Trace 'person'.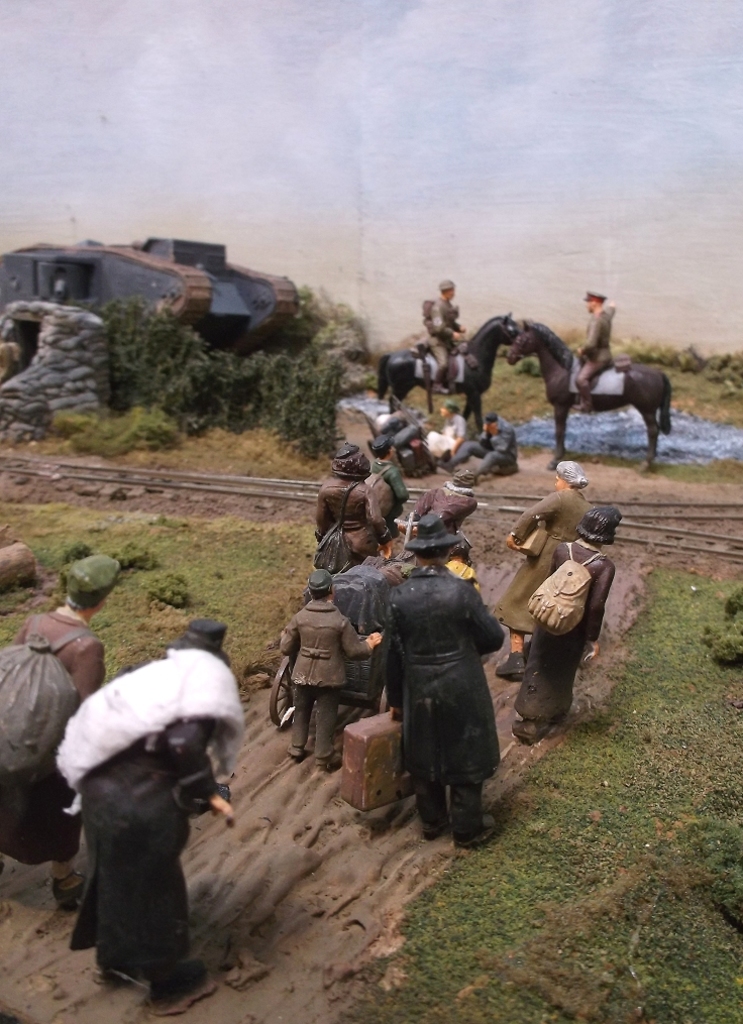
Traced to left=278, top=576, right=383, bottom=776.
